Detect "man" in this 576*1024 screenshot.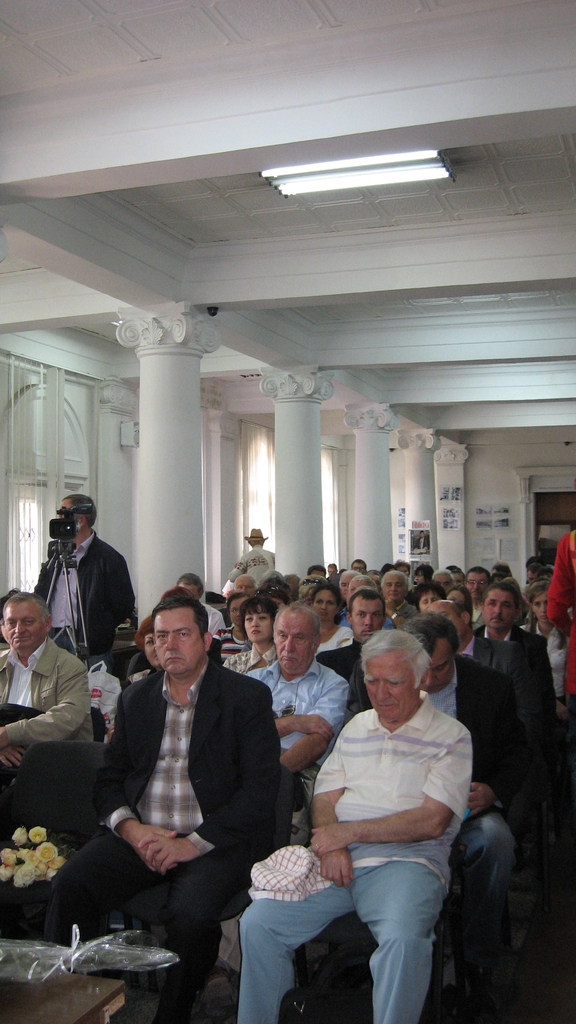
Detection: <box>42,494,137,659</box>.
